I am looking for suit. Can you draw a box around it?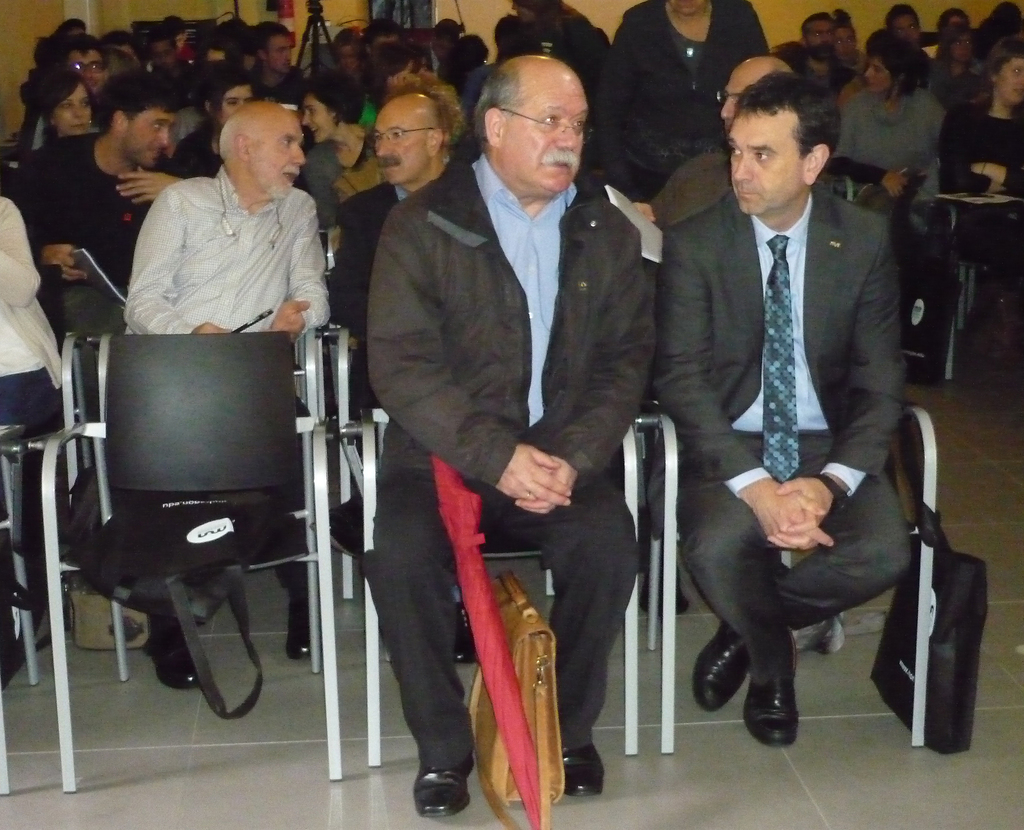
Sure, the bounding box is 655:60:936:731.
